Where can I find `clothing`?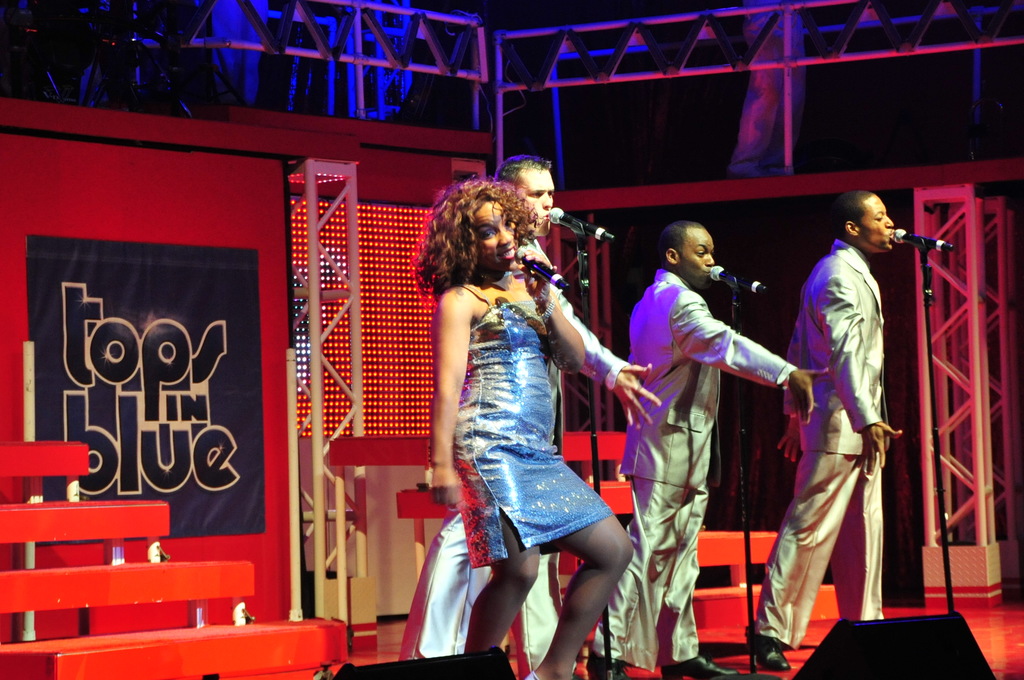
You can find it at {"x1": 591, "y1": 273, "x2": 791, "y2": 671}.
